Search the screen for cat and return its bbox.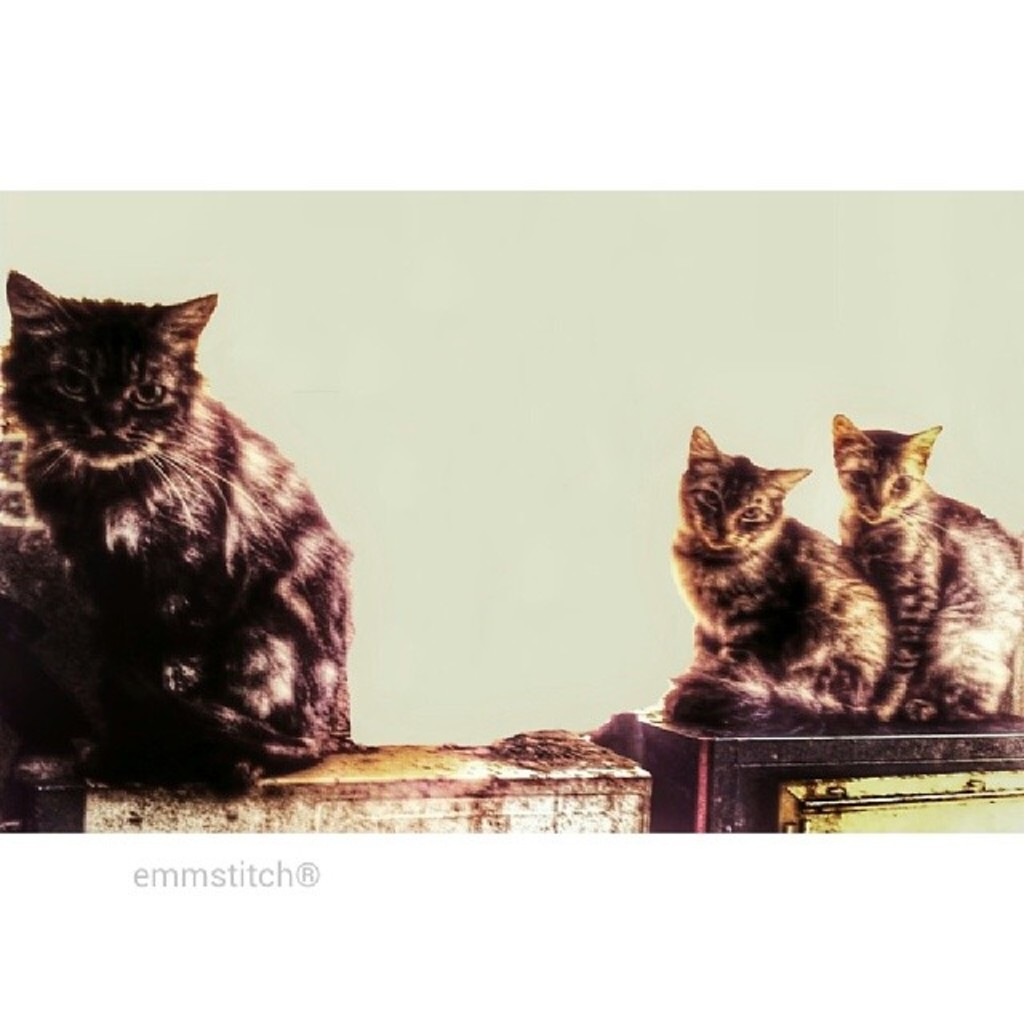
Found: (left=656, top=421, right=893, bottom=730).
